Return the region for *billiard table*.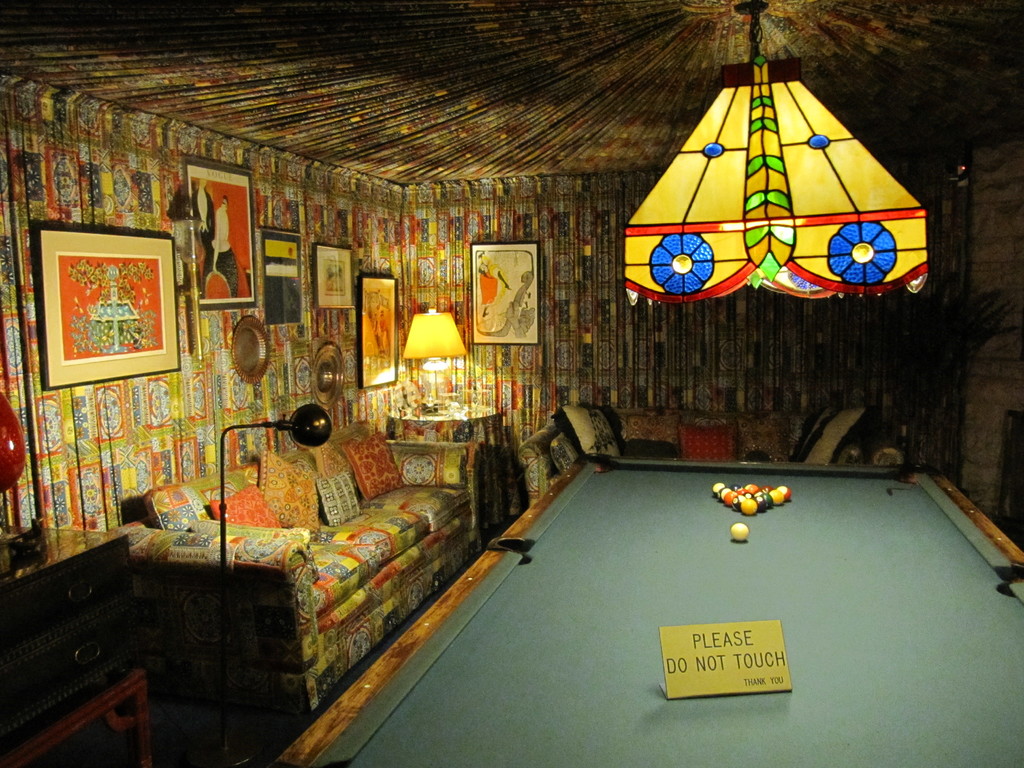
left=275, top=456, right=1023, bottom=767.
